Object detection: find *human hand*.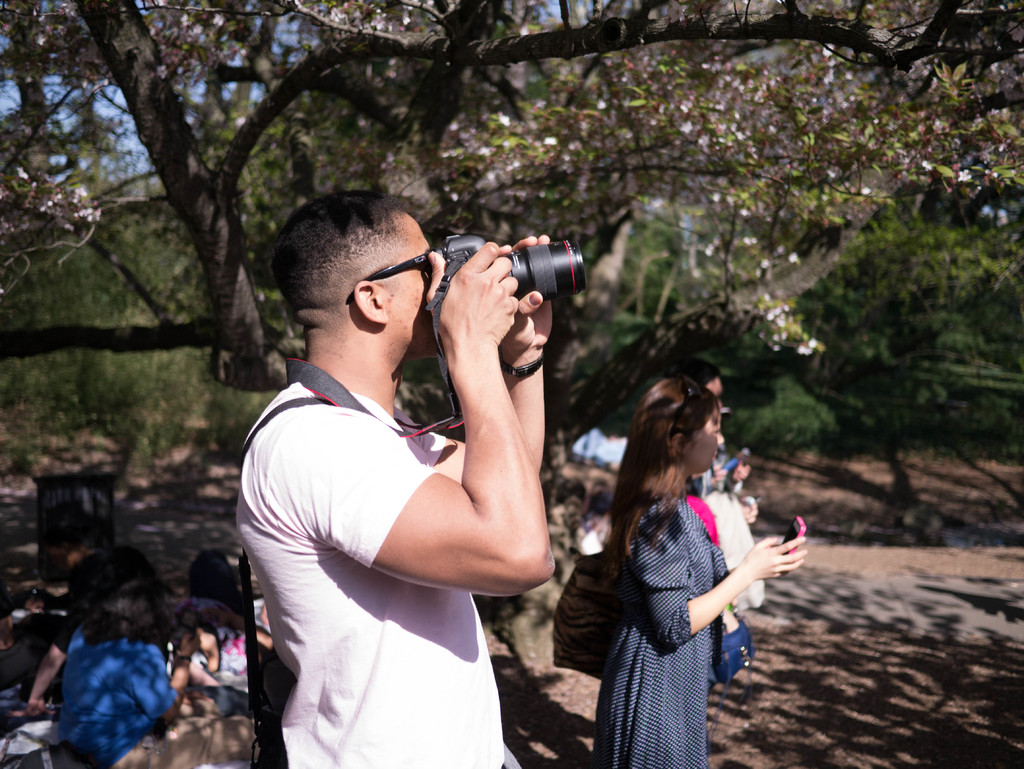
left=22, top=697, right=59, bottom=718.
